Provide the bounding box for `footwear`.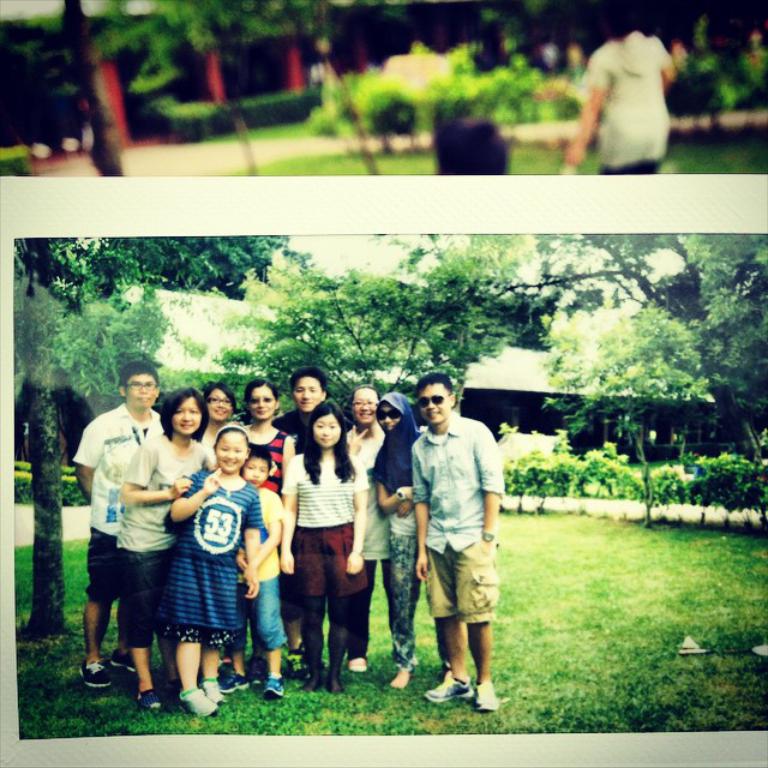
180, 684, 223, 714.
